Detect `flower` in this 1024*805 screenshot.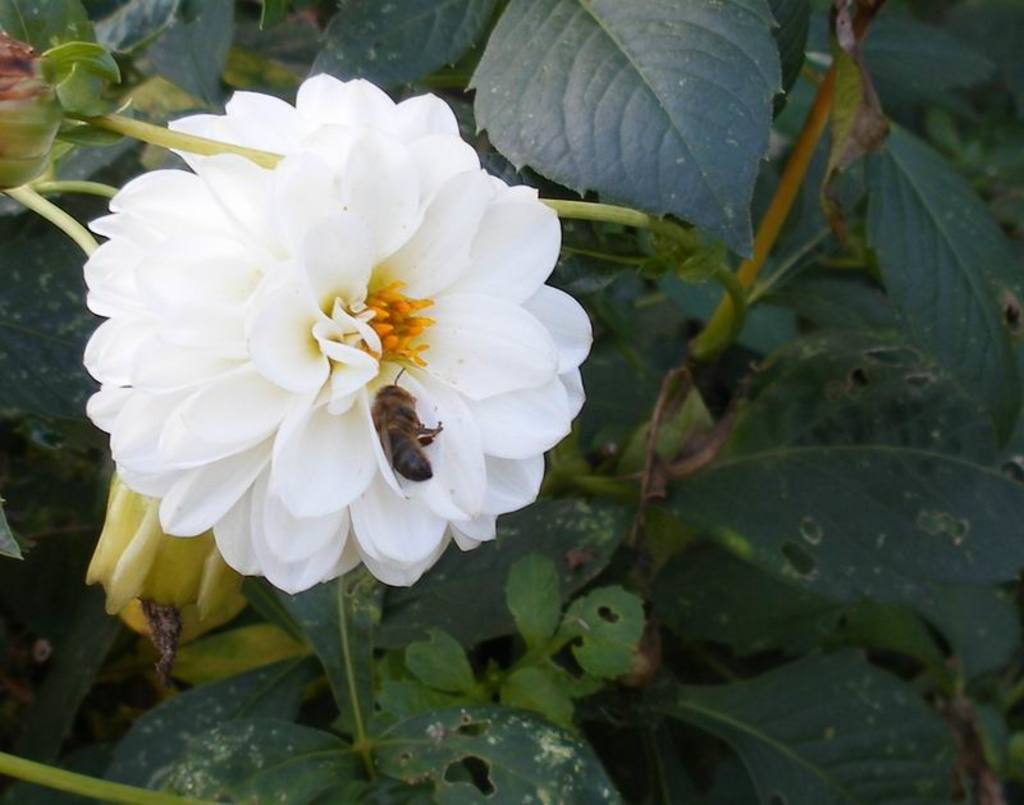
Detection: bbox=(76, 74, 584, 637).
